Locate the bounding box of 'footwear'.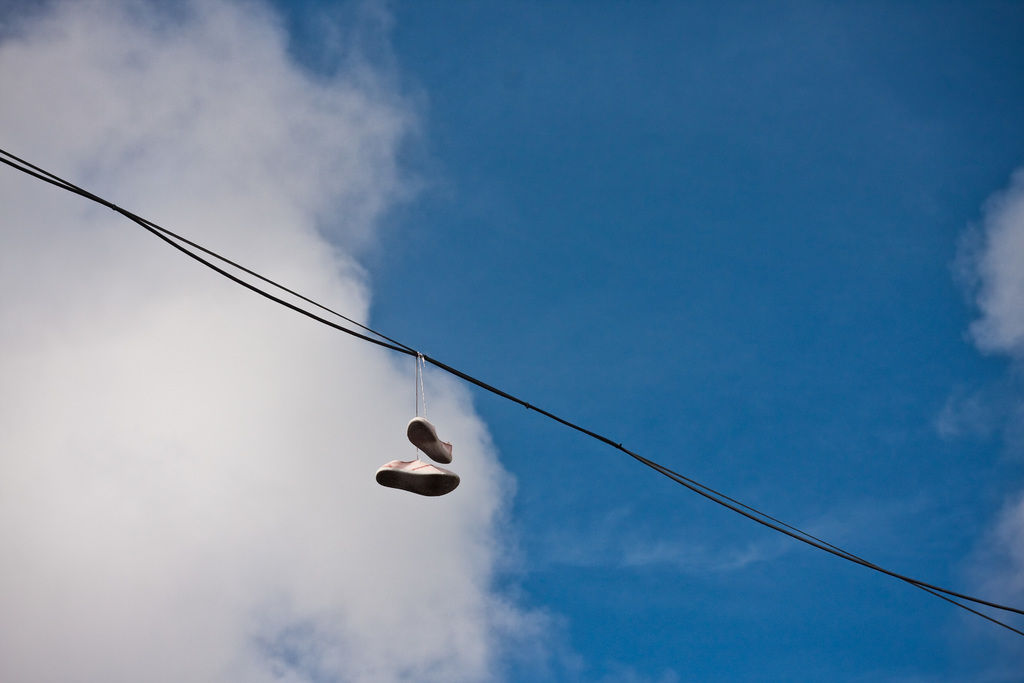
Bounding box: [left=408, top=352, right=456, bottom=463].
